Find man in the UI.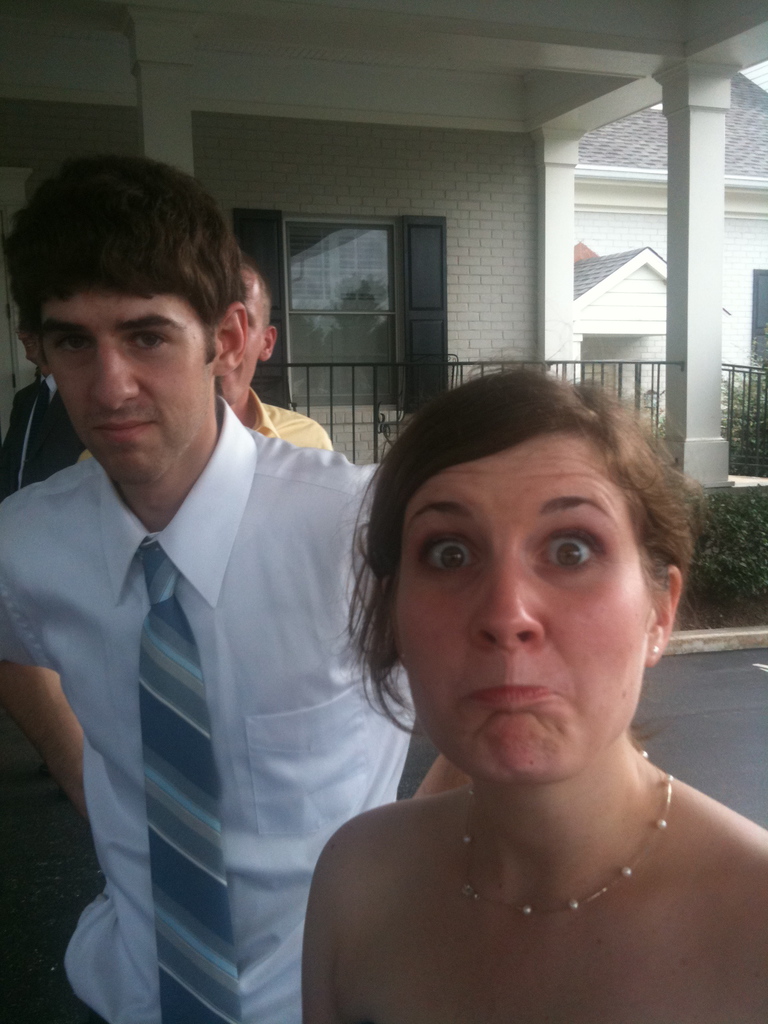
UI element at (left=221, top=236, right=344, bottom=461).
